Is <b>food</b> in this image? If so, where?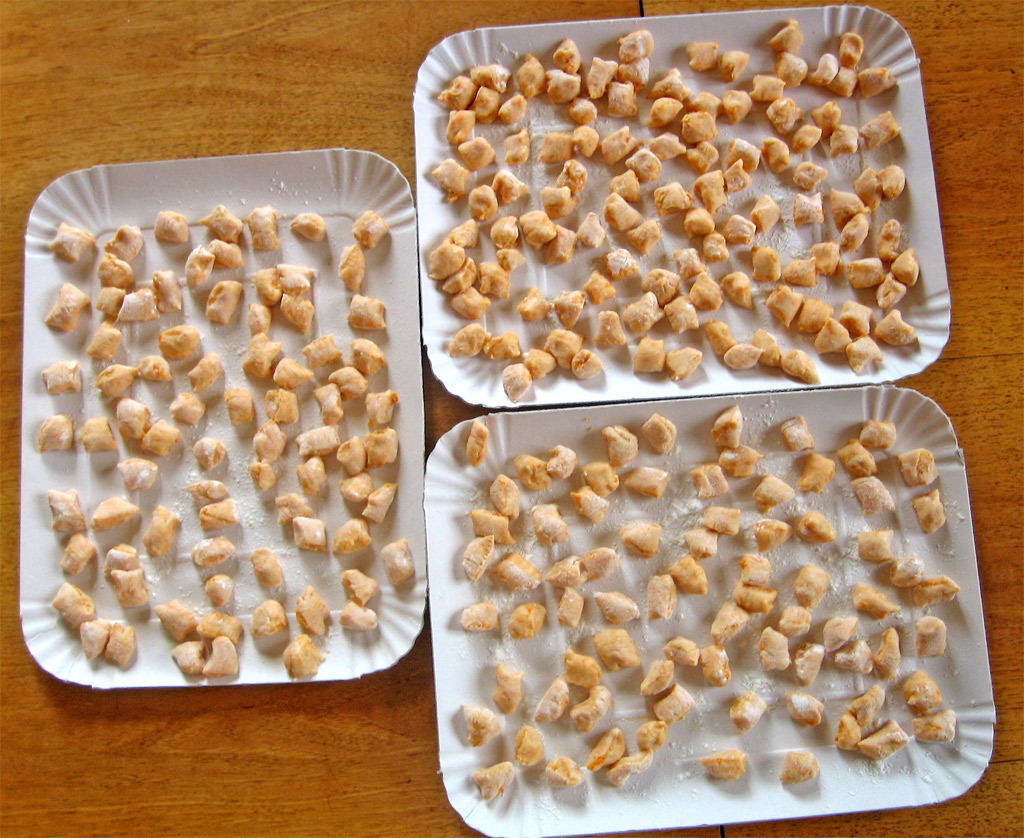
Yes, at x1=23 y1=157 x2=369 y2=719.
